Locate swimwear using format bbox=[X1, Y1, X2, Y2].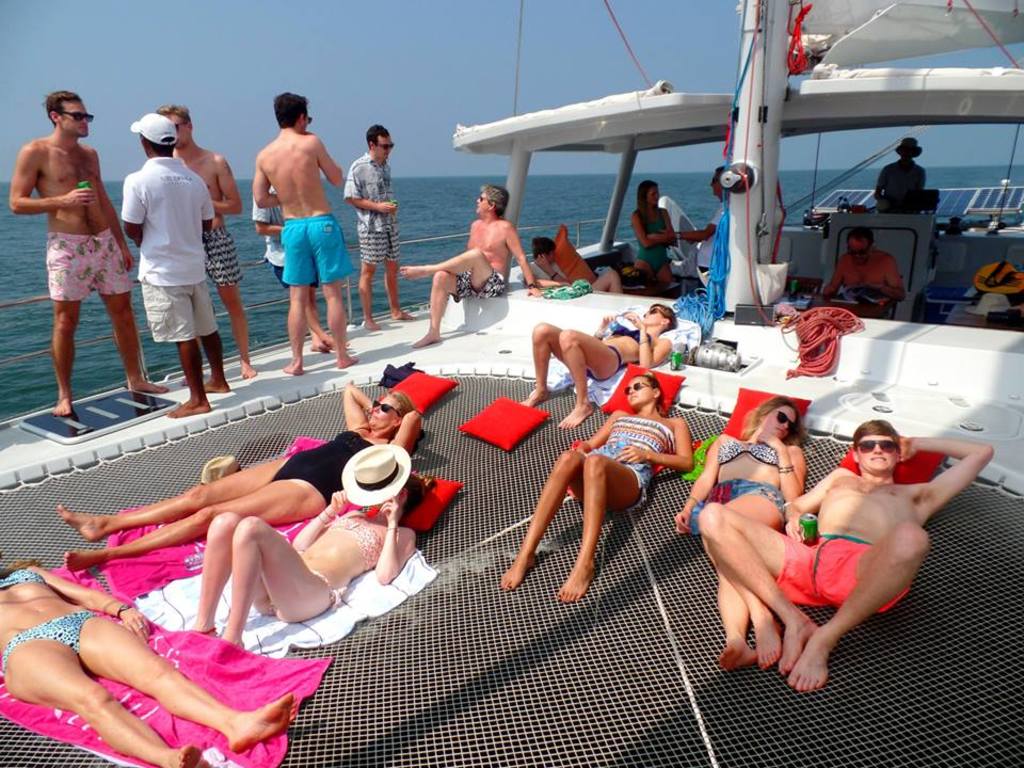
bbox=[203, 226, 241, 289].
